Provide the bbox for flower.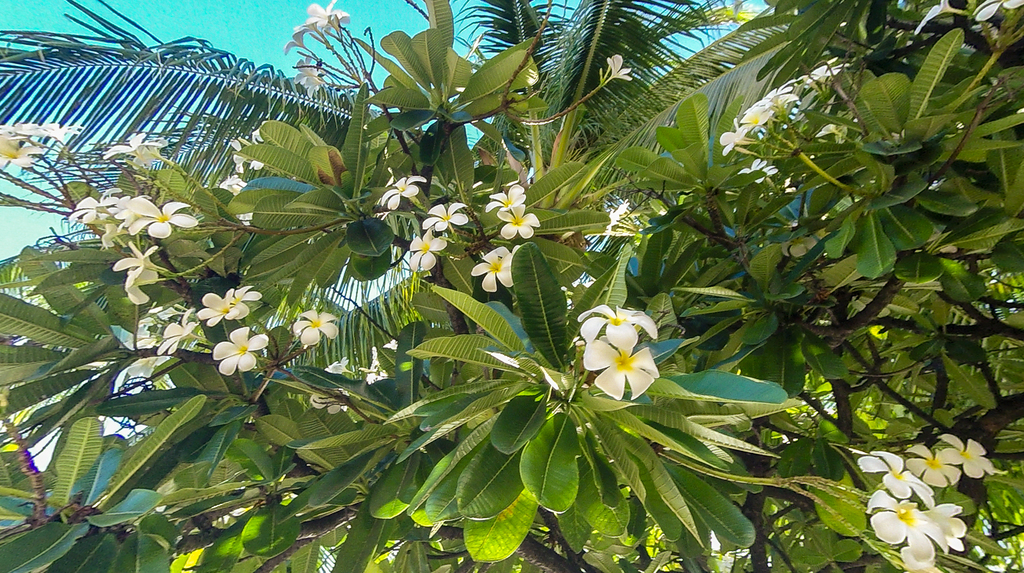
select_region(576, 293, 680, 398).
